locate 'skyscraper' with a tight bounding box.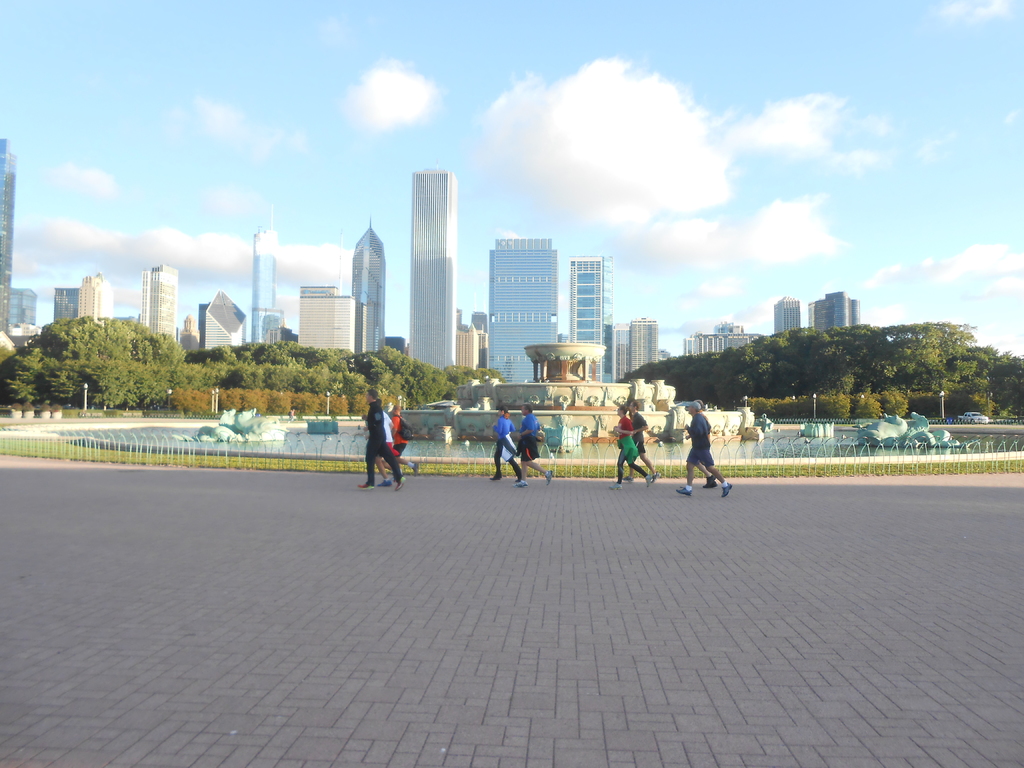
x1=611 y1=320 x2=634 y2=381.
